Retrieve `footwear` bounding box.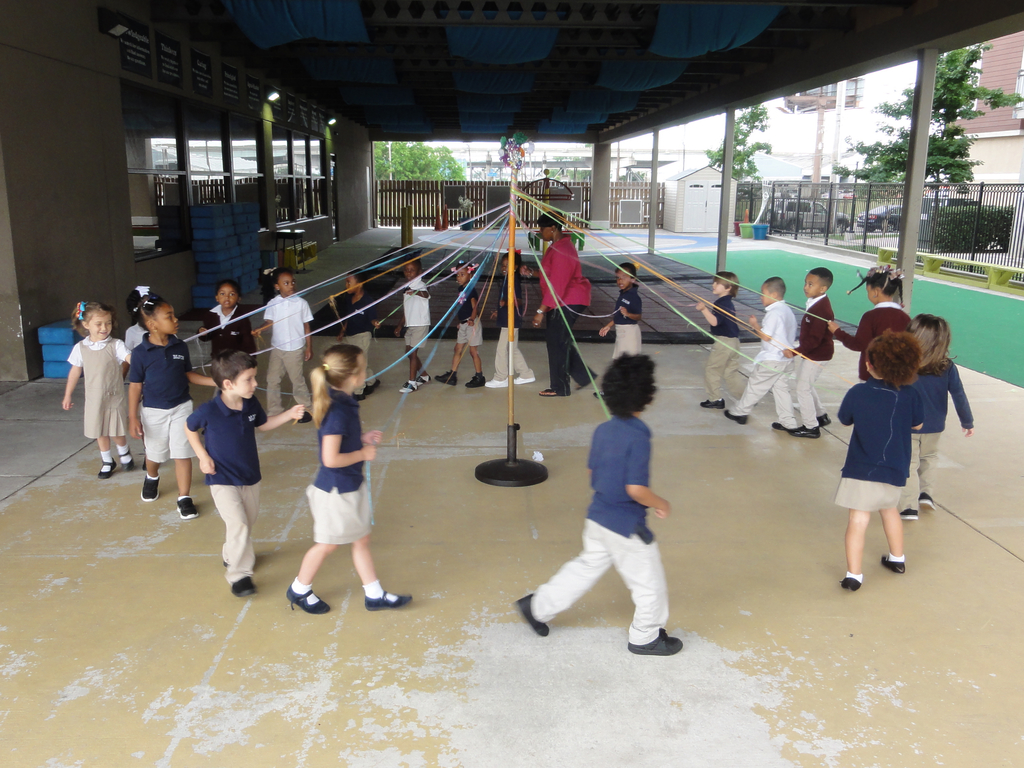
Bounding box: box=[414, 373, 431, 388].
